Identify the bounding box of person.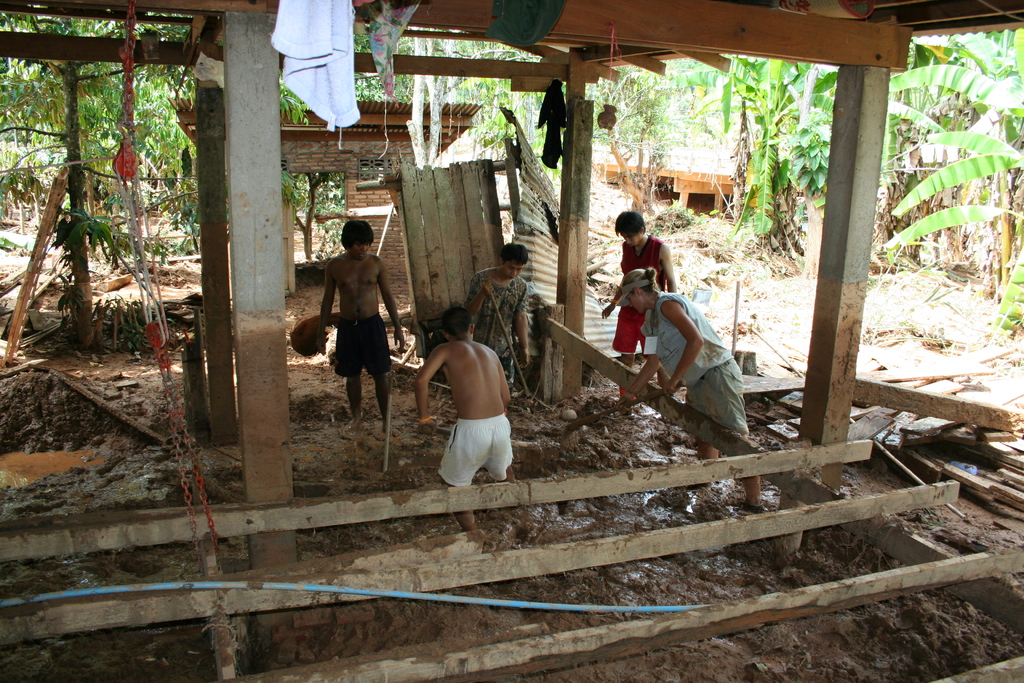
detection(464, 239, 530, 398).
